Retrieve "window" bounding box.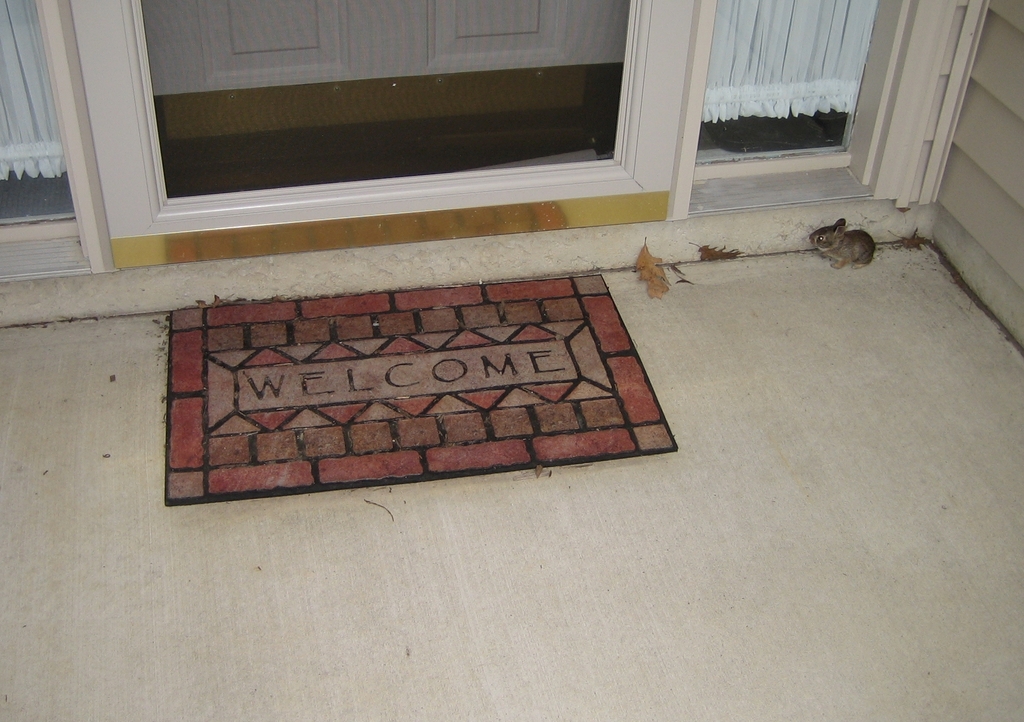
Bounding box: bbox=(674, 7, 902, 186).
